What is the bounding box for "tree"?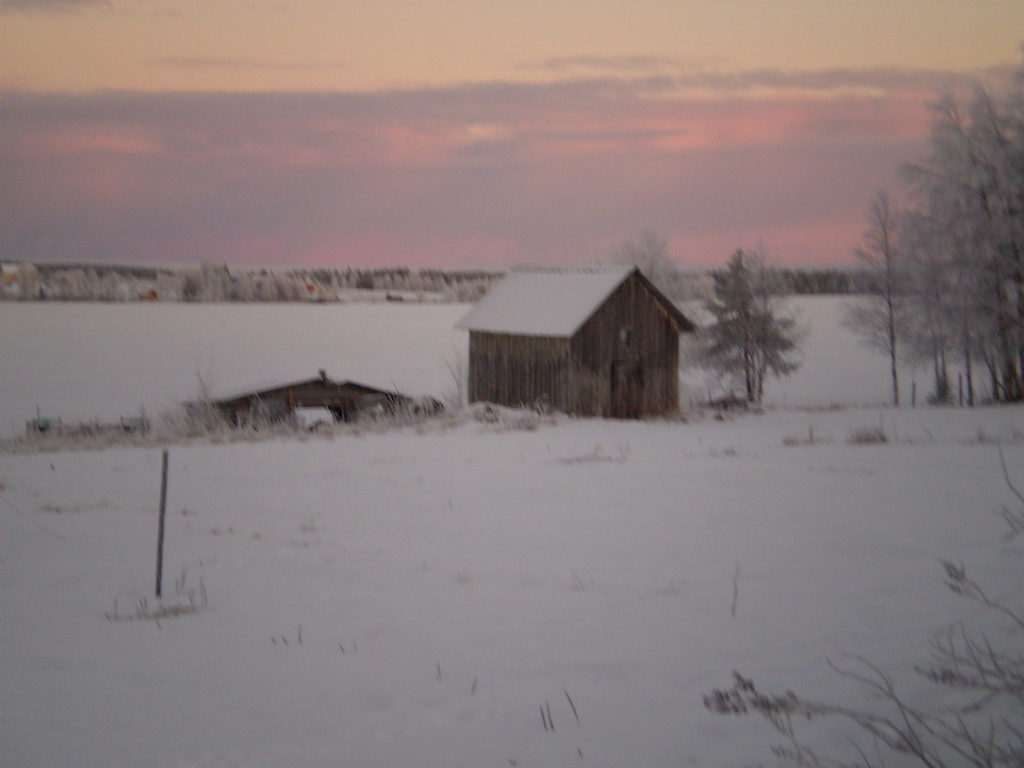
853 60 1014 413.
